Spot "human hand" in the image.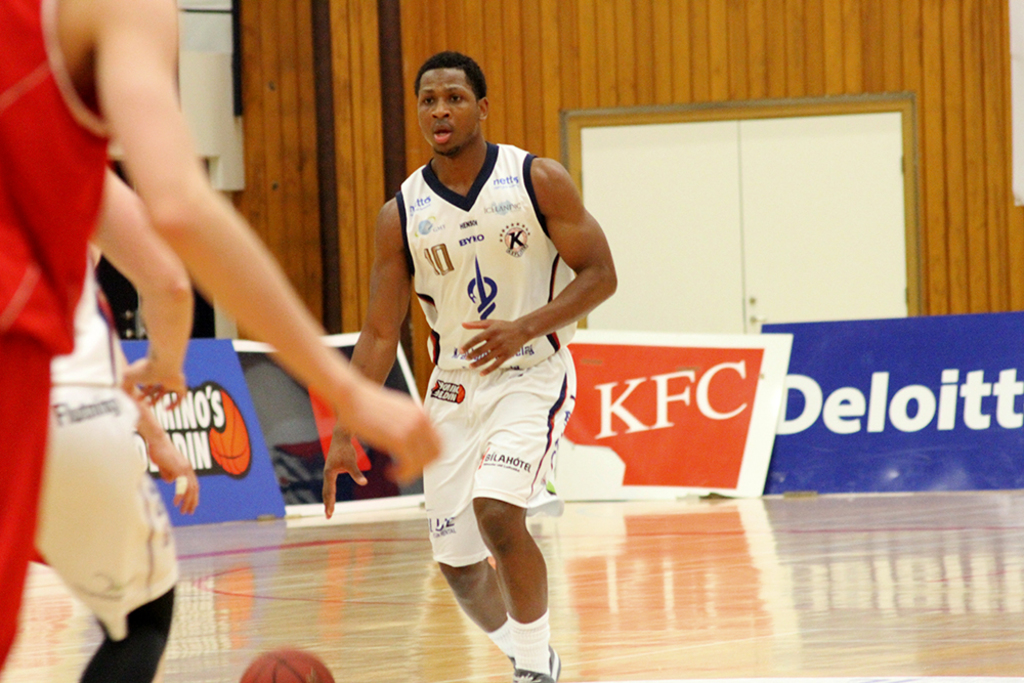
"human hand" found at select_region(293, 352, 420, 496).
